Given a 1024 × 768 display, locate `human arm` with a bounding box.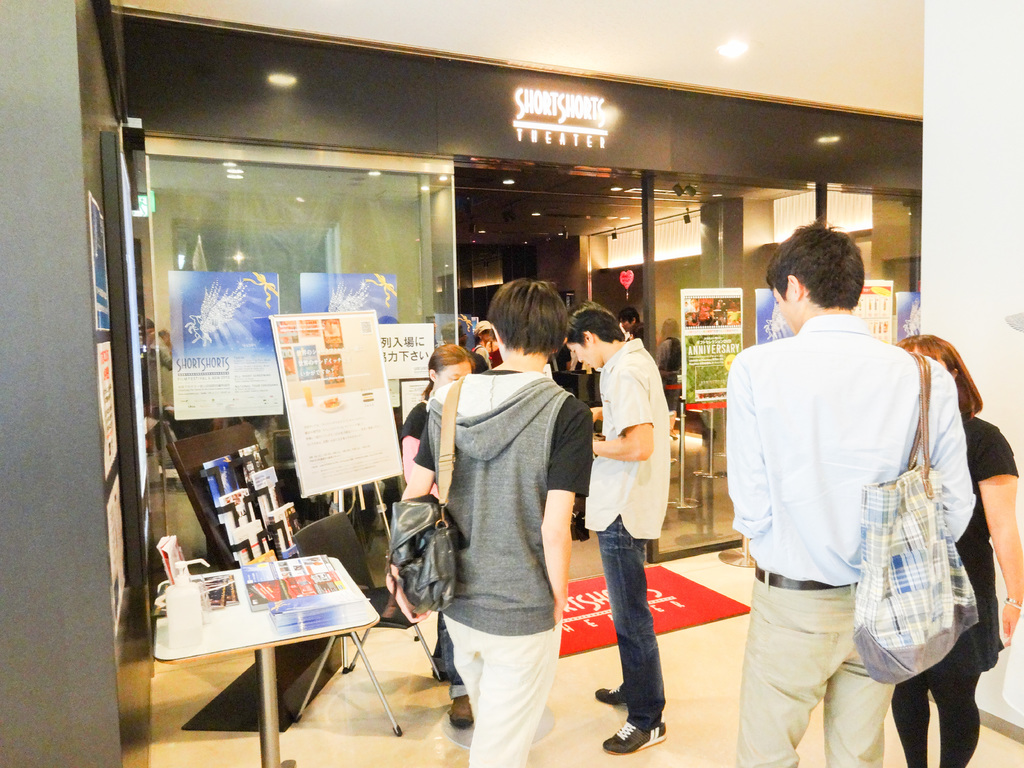
Located: 961,436,1023,654.
